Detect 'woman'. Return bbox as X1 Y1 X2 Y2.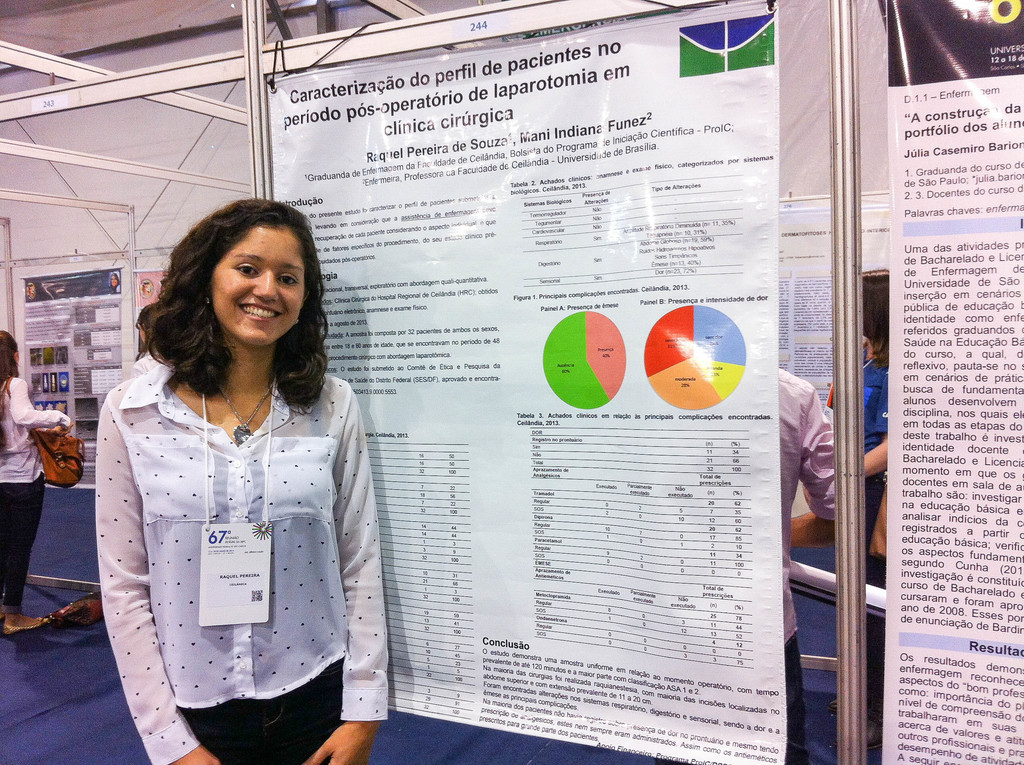
76 208 398 751.
